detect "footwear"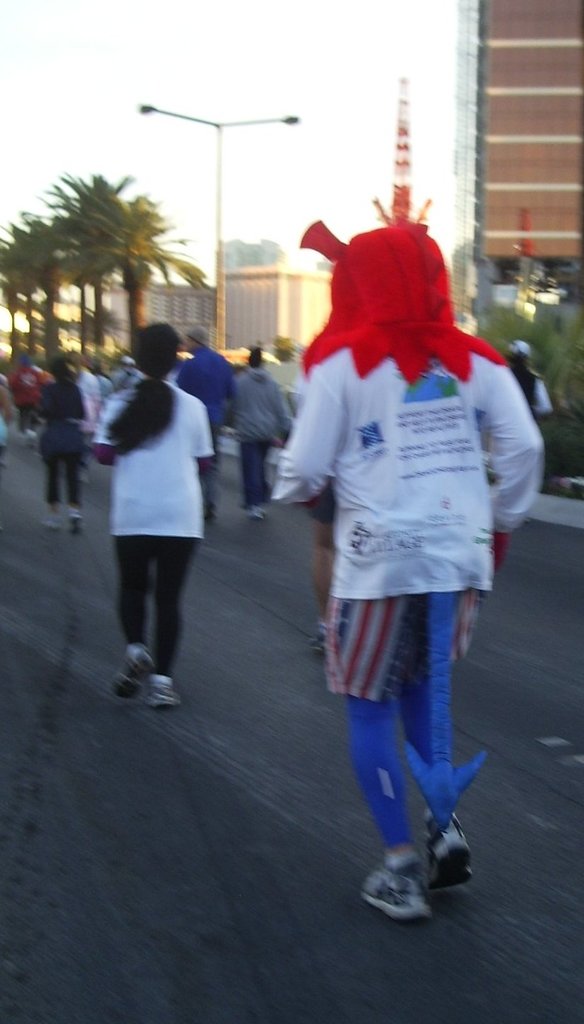
117, 642, 150, 700
